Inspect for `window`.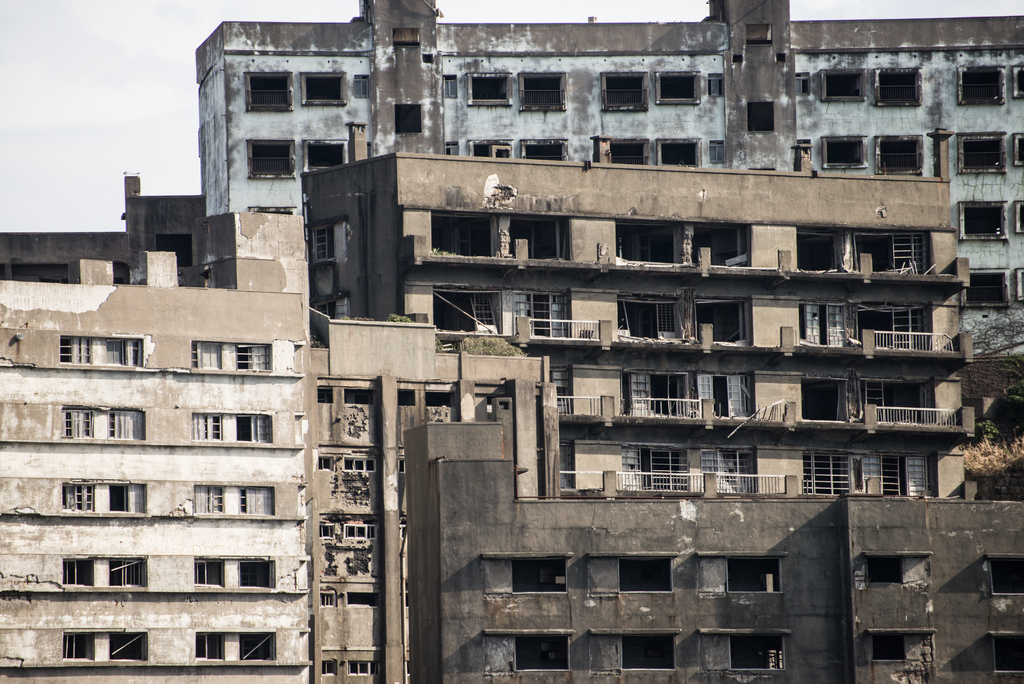
Inspection: bbox=(472, 77, 508, 102).
